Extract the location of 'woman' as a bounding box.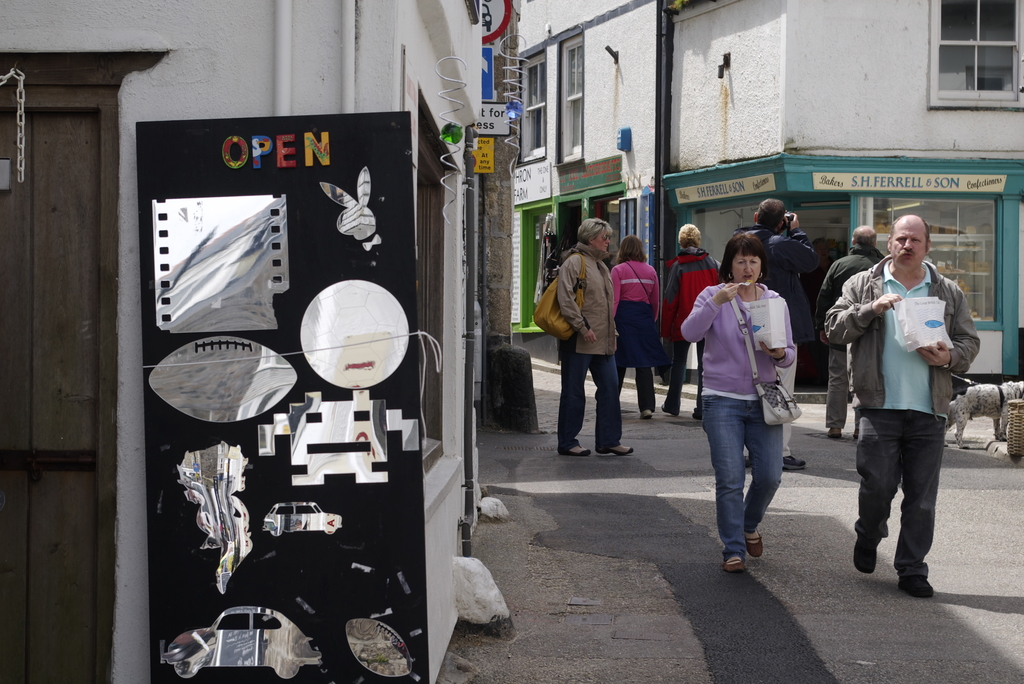
680:233:796:569.
